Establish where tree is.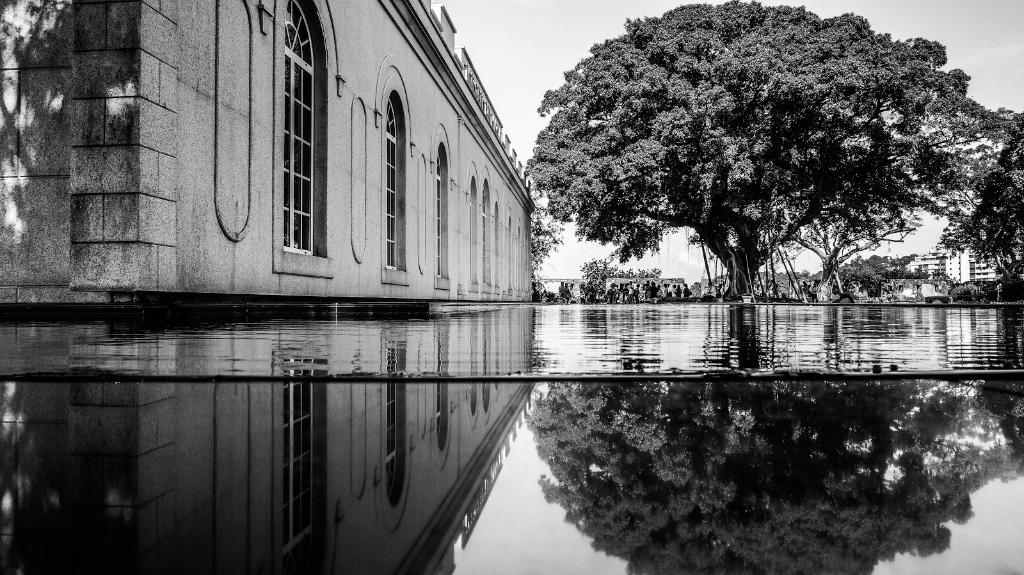
Established at 518/0/1021/303.
